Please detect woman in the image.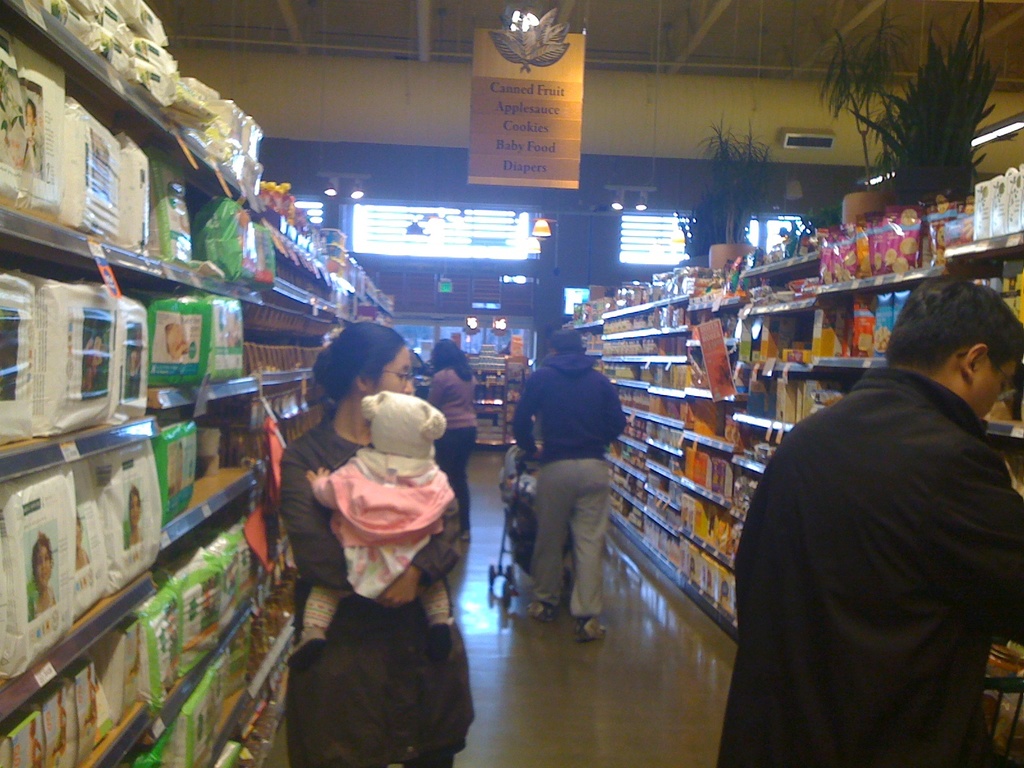
261 332 479 764.
